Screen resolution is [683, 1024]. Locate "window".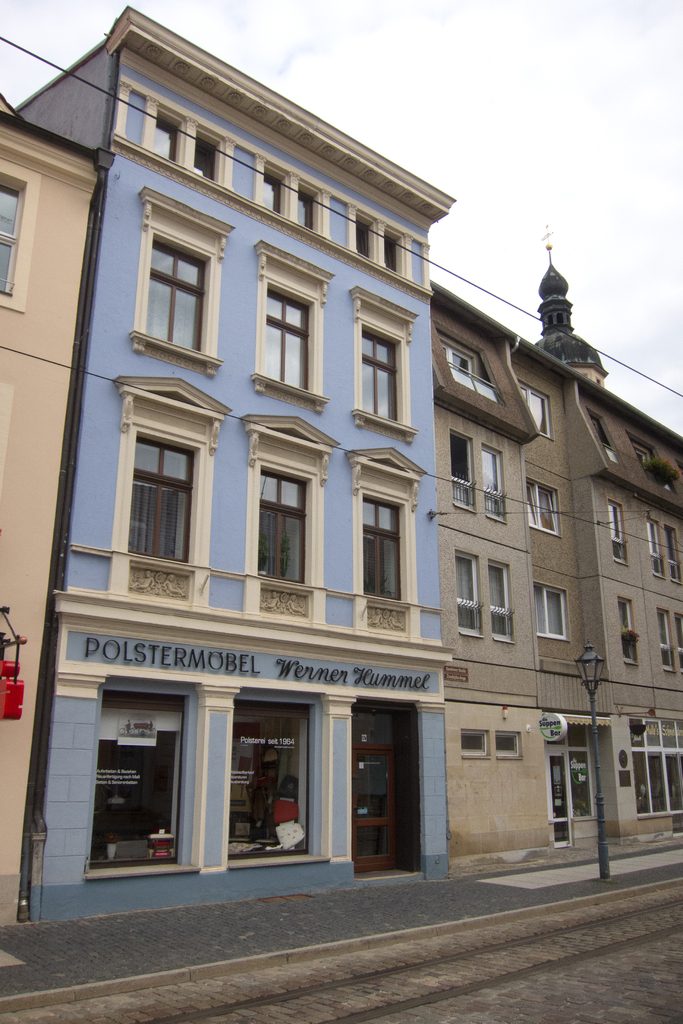
<region>521, 383, 551, 440</region>.
